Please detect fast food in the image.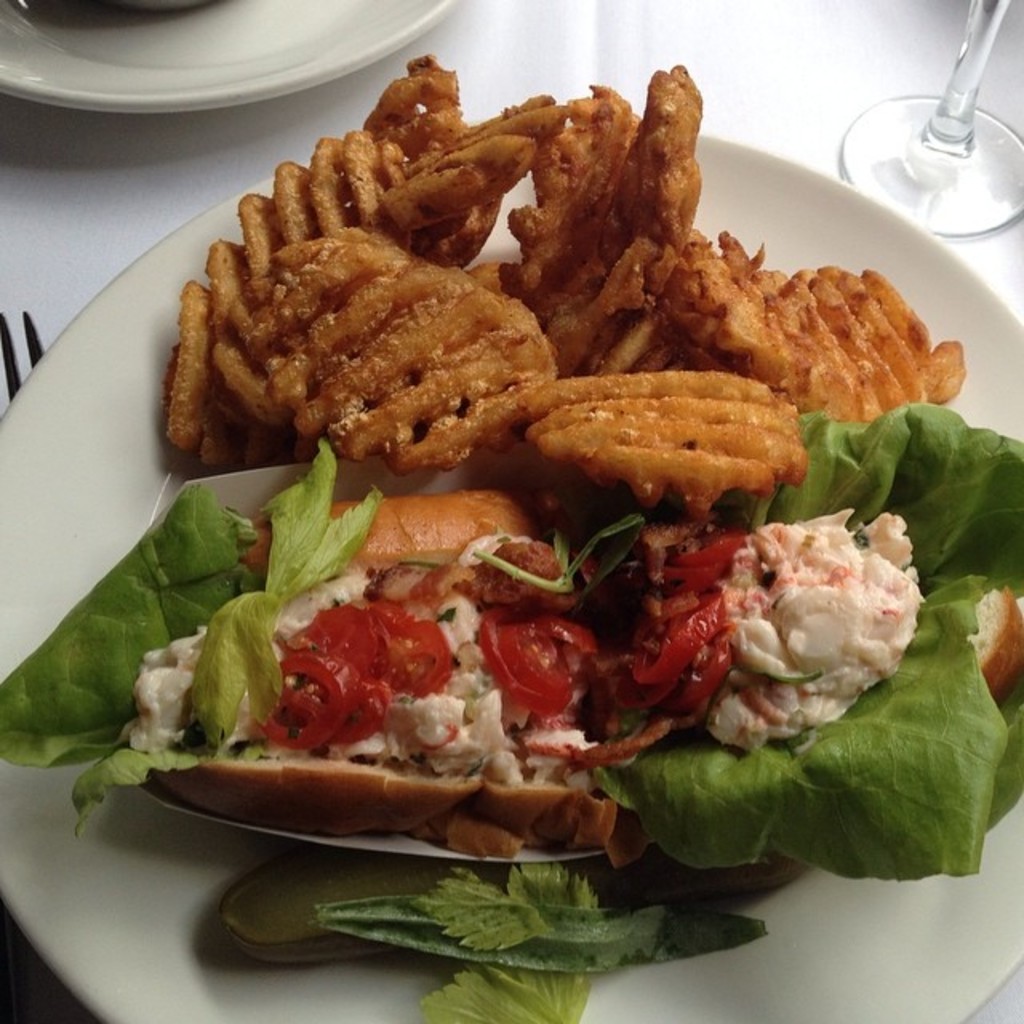
(left=147, top=126, right=398, bottom=458).
